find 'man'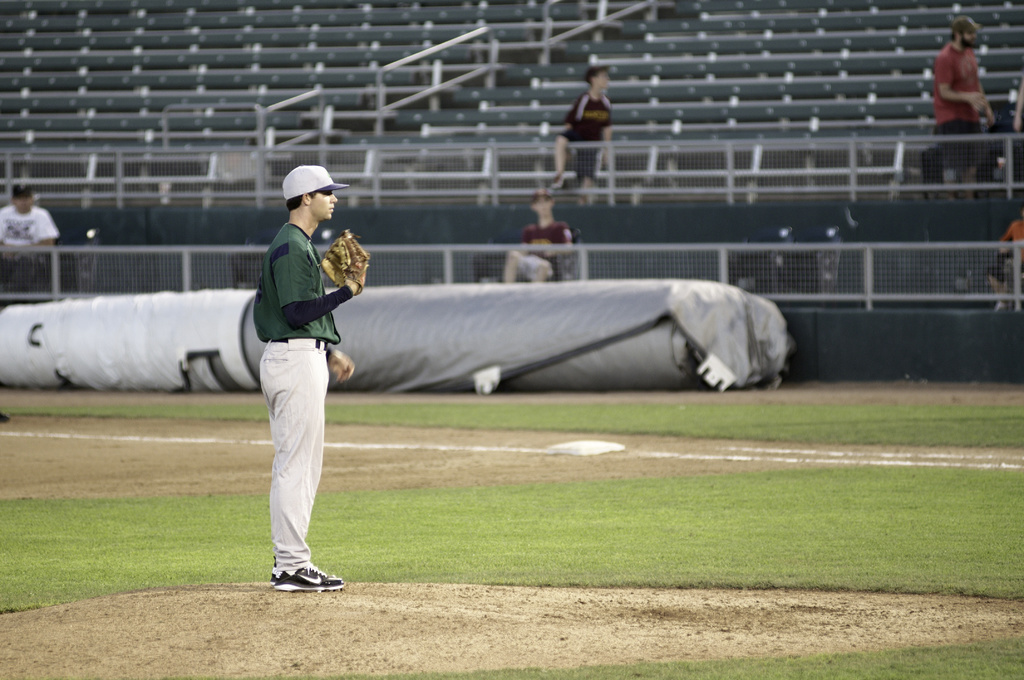
locate(931, 17, 986, 178)
